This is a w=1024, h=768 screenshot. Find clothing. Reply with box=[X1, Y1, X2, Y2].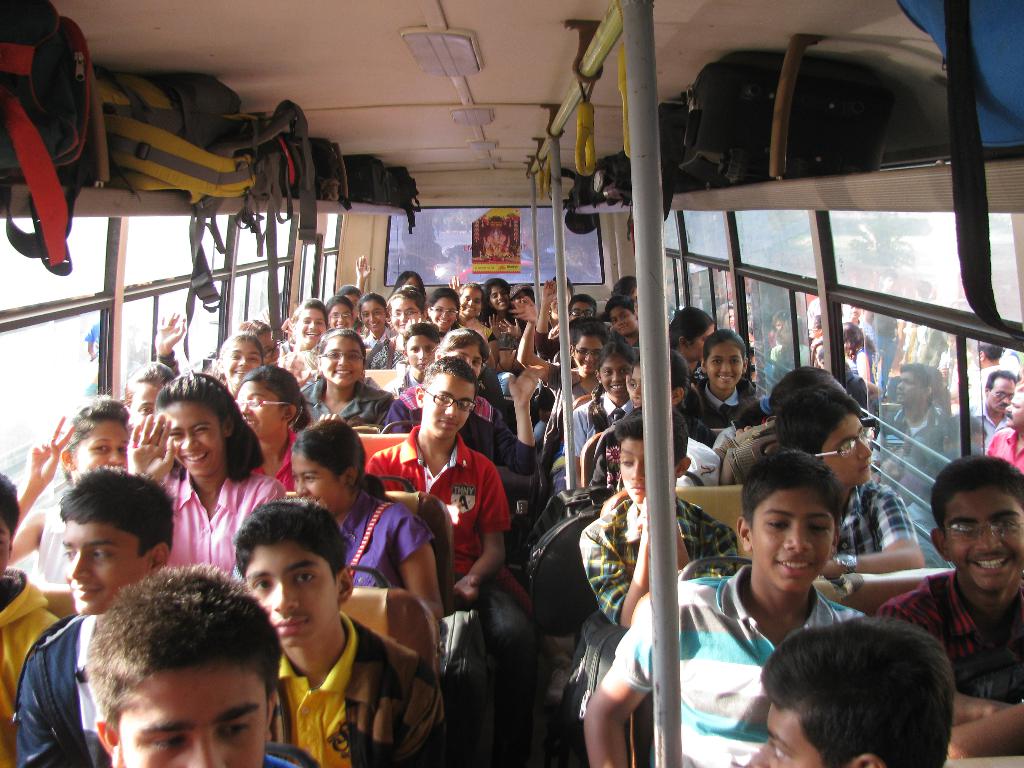
box=[45, 495, 76, 596].
